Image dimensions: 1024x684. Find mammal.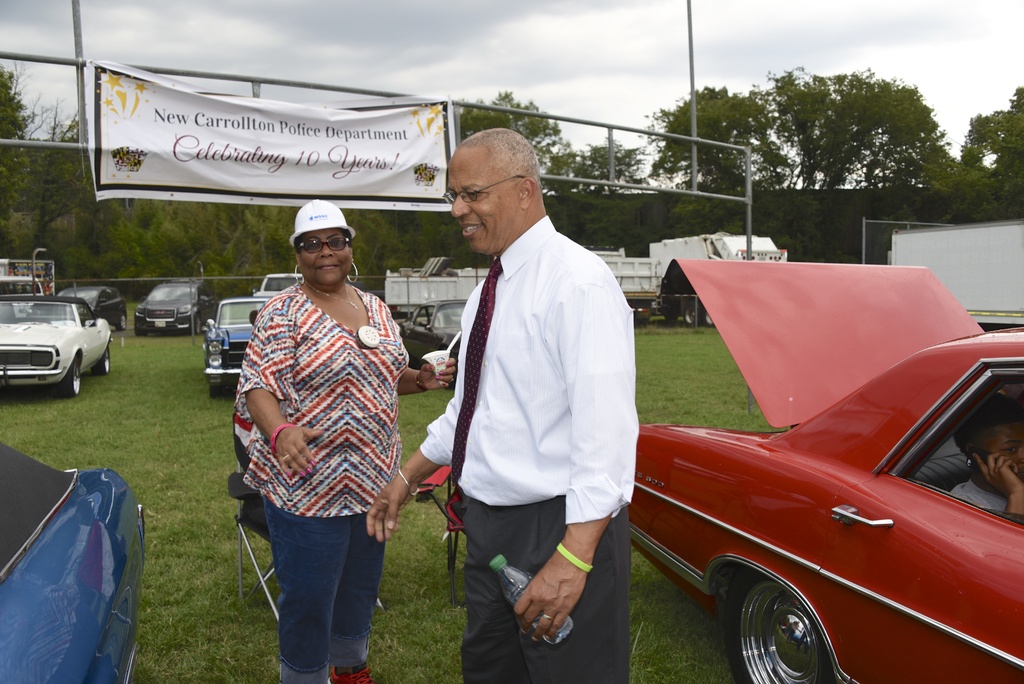
[950,384,1023,519].
